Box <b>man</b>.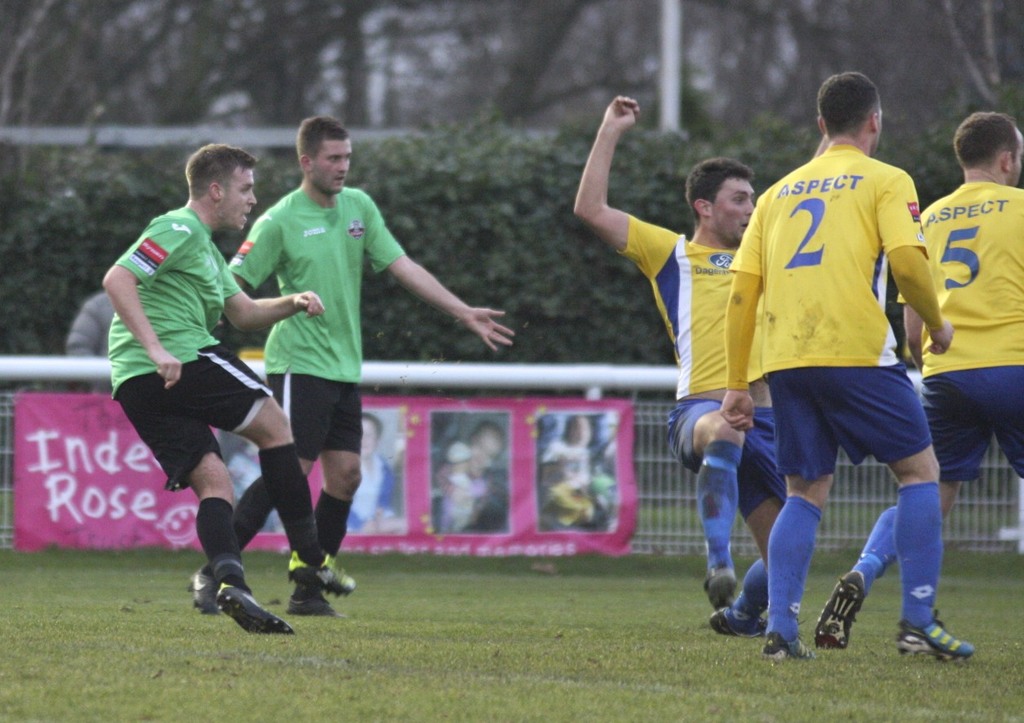
{"left": 812, "top": 111, "right": 1023, "bottom": 650}.
